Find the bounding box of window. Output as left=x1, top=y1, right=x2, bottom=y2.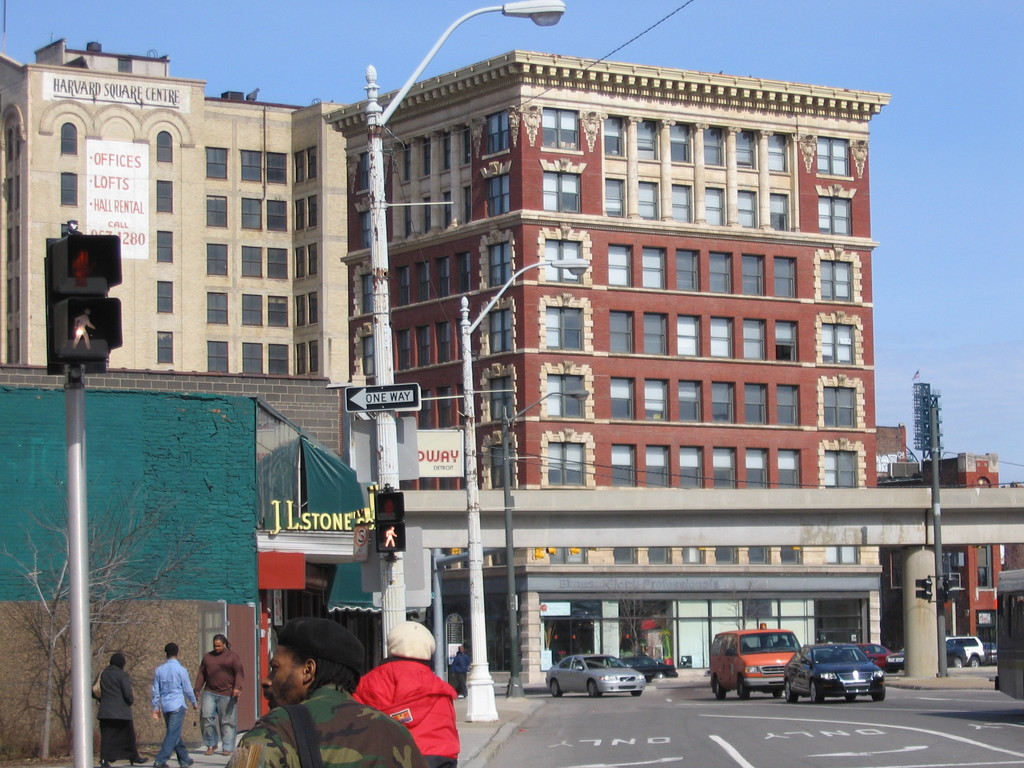
left=741, top=385, right=762, bottom=423.
